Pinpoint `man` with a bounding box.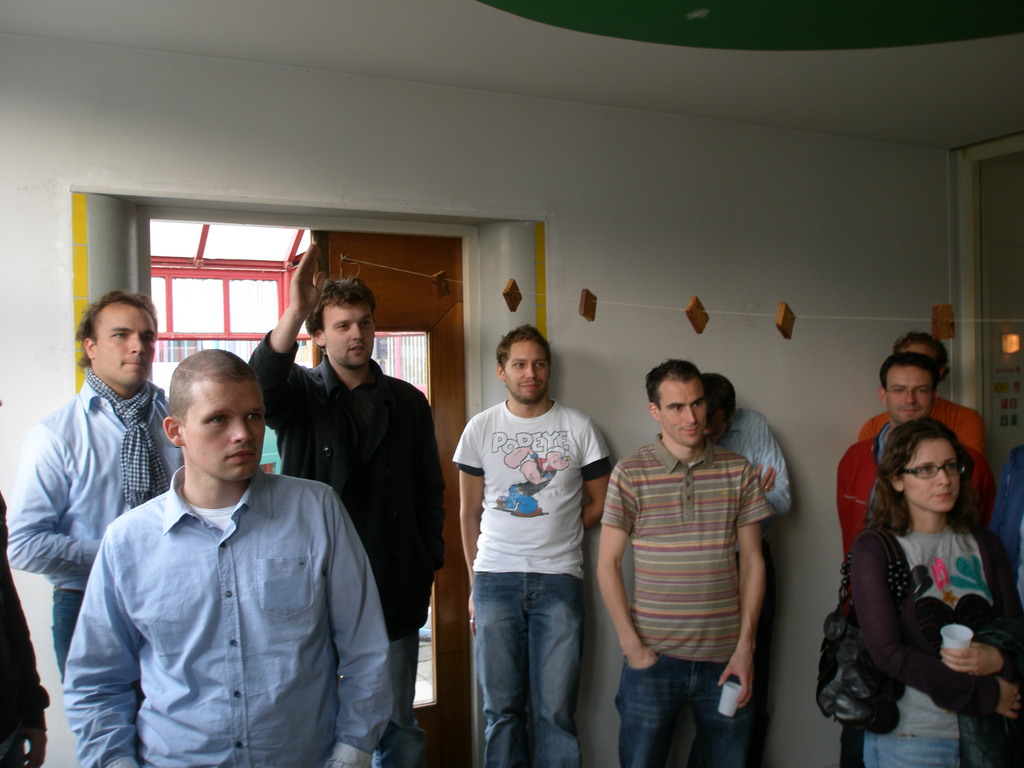
6,292,189,678.
